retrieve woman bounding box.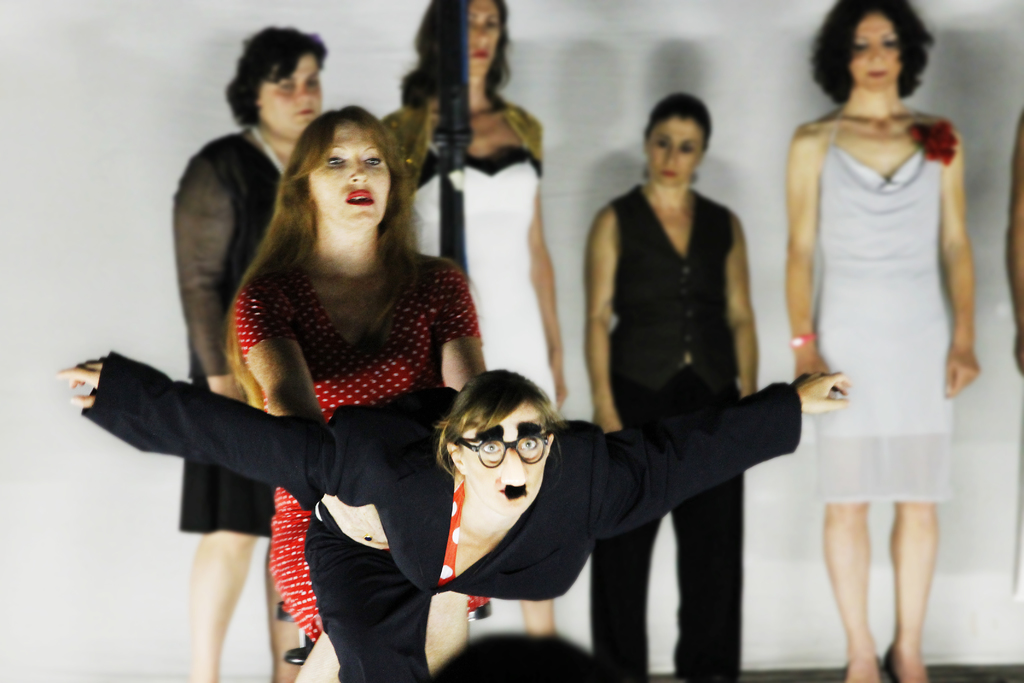
Bounding box: 787,0,981,682.
